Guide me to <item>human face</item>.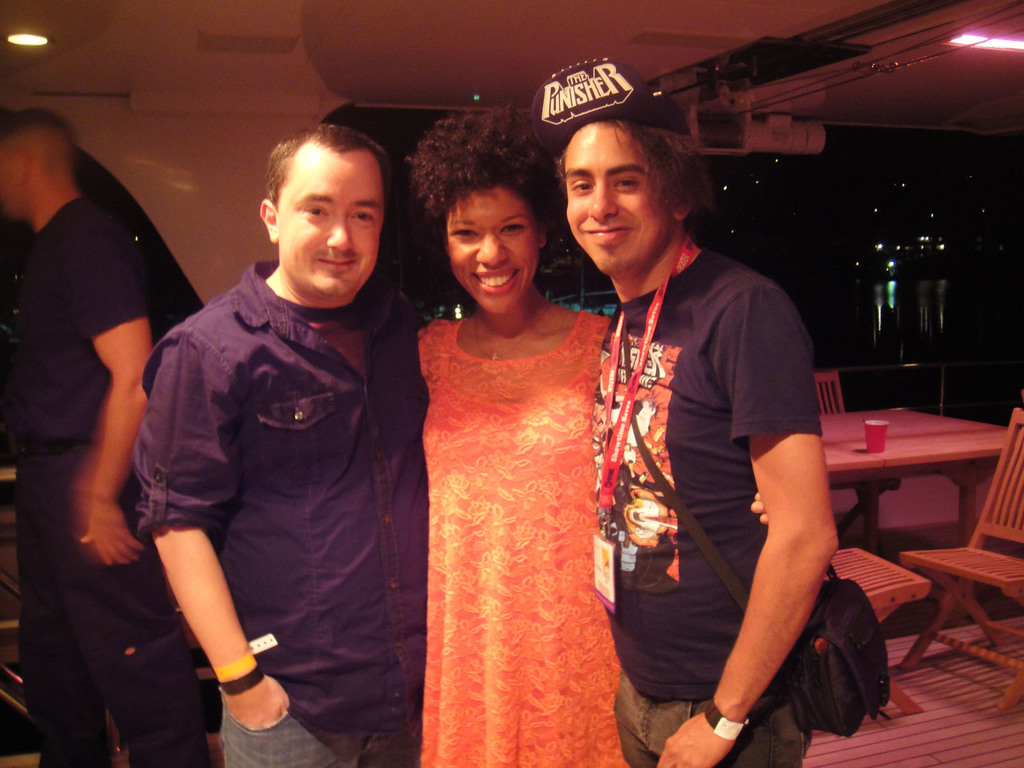
Guidance: 558/113/669/267.
